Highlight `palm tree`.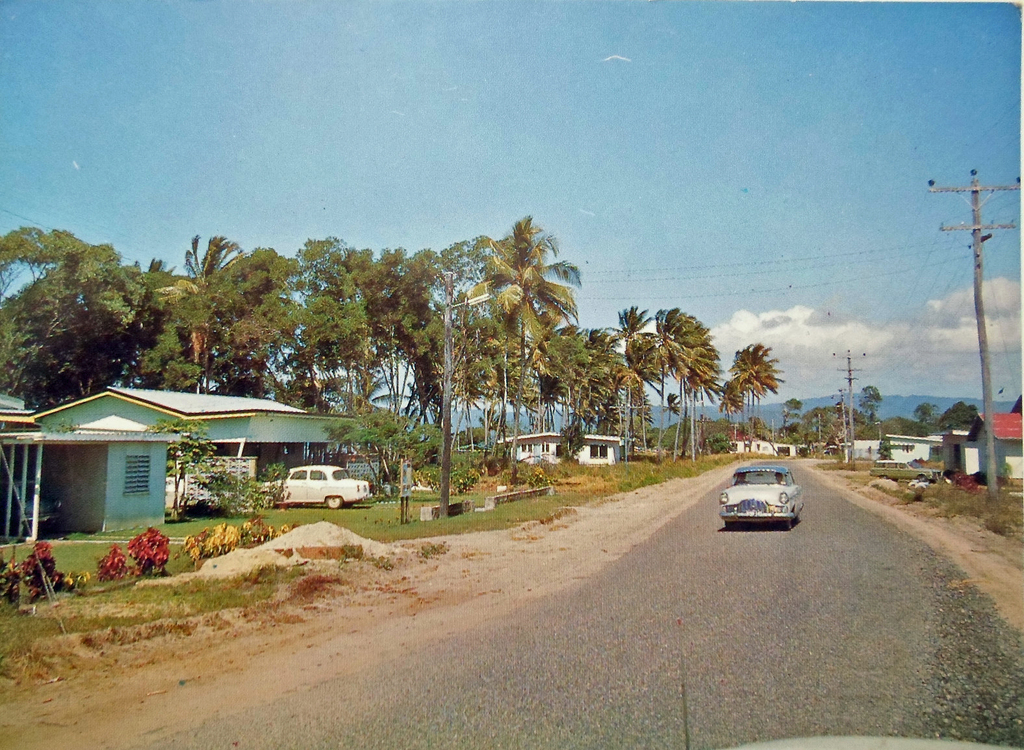
Highlighted region: left=734, top=324, right=804, bottom=436.
